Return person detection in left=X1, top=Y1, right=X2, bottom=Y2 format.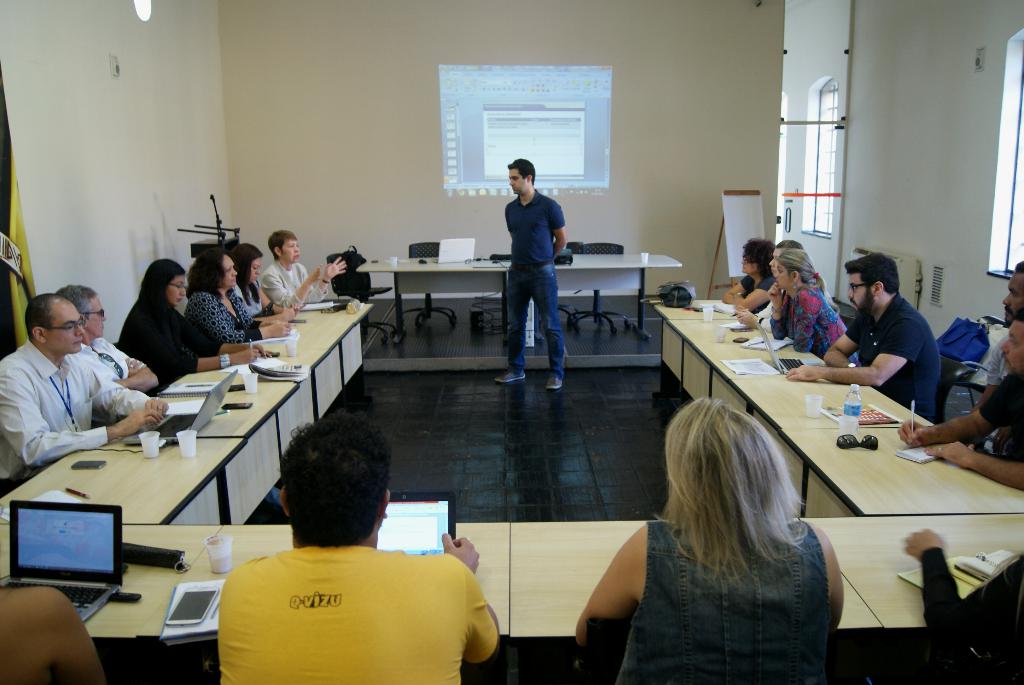
left=728, top=229, right=776, bottom=302.
